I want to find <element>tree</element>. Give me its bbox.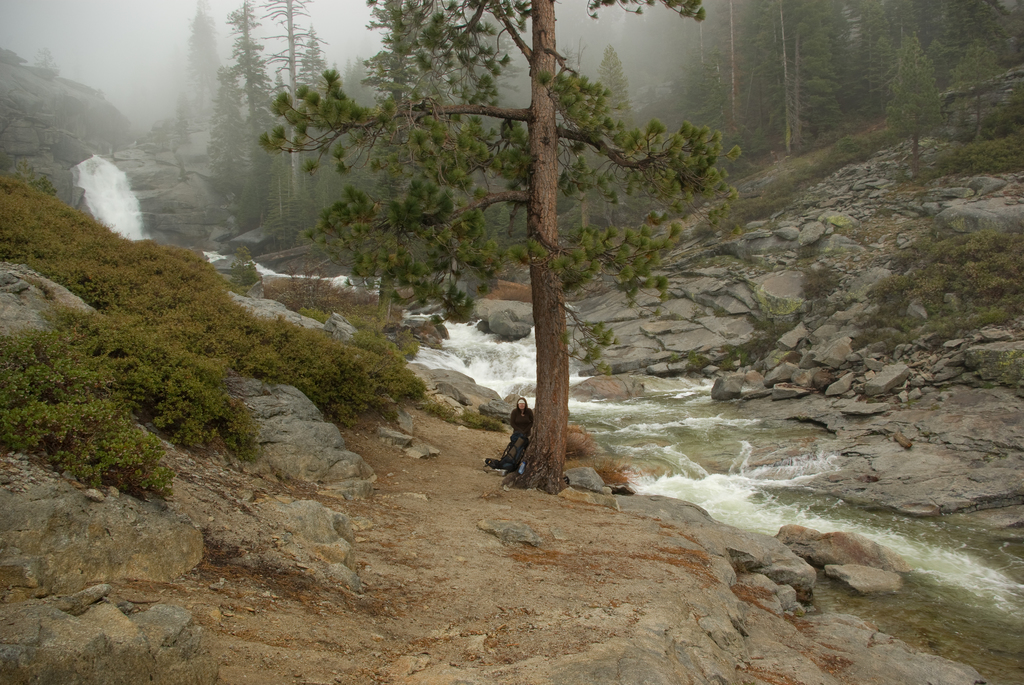
(289,17,335,221).
